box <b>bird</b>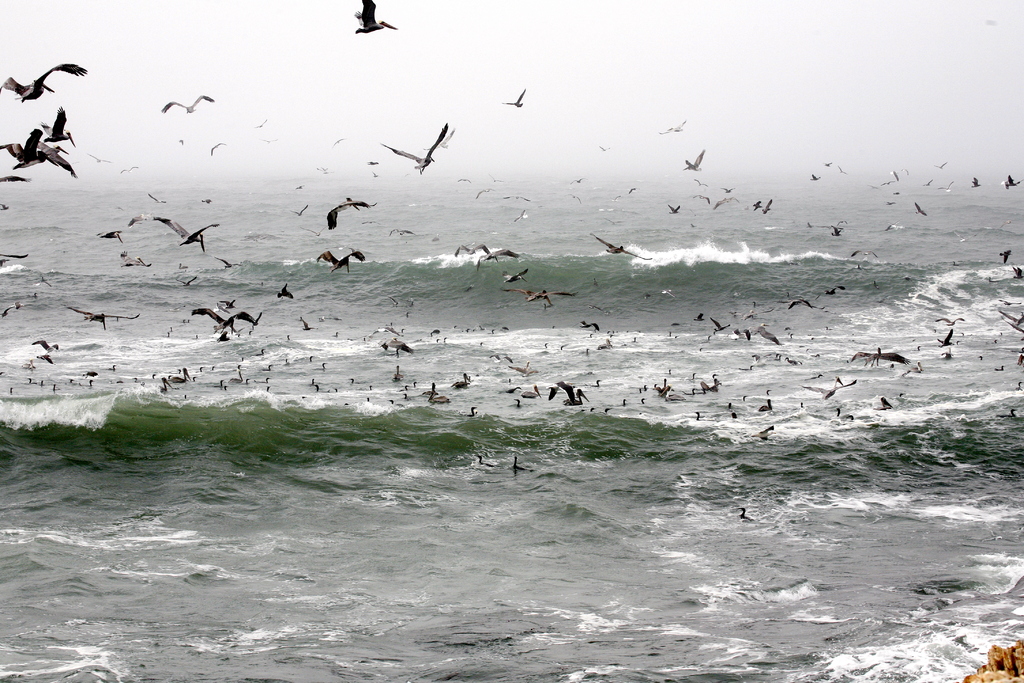
left=588, top=230, right=652, bottom=259
